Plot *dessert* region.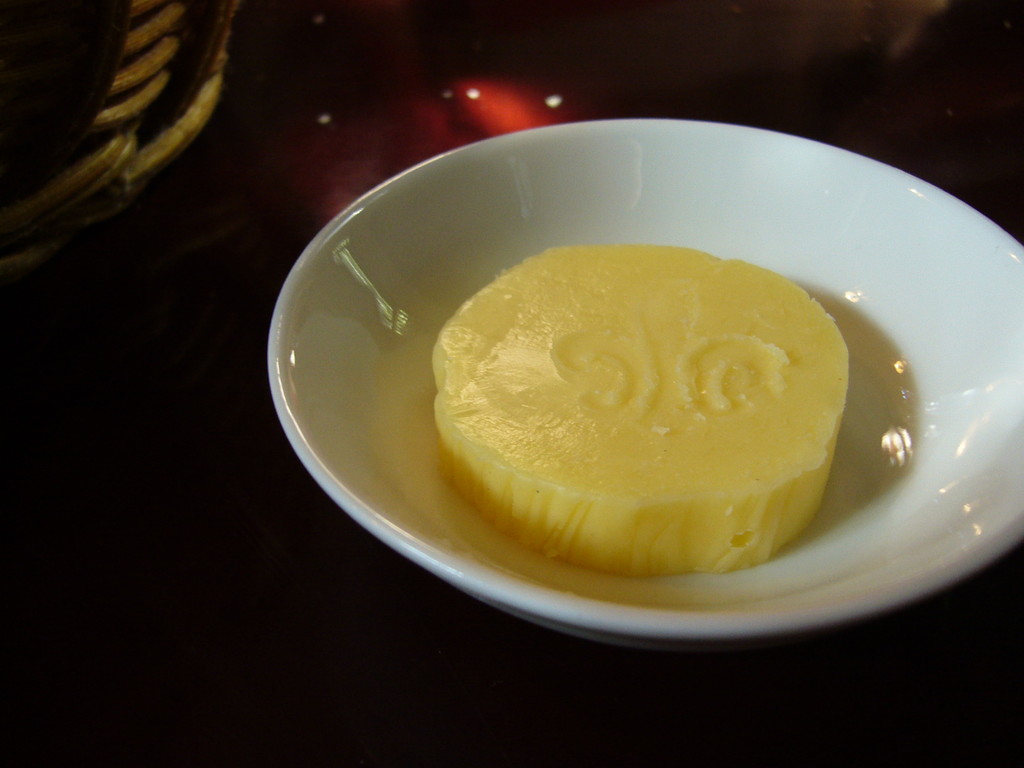
Plotted at bbox=(433, 240, 848, 572).
